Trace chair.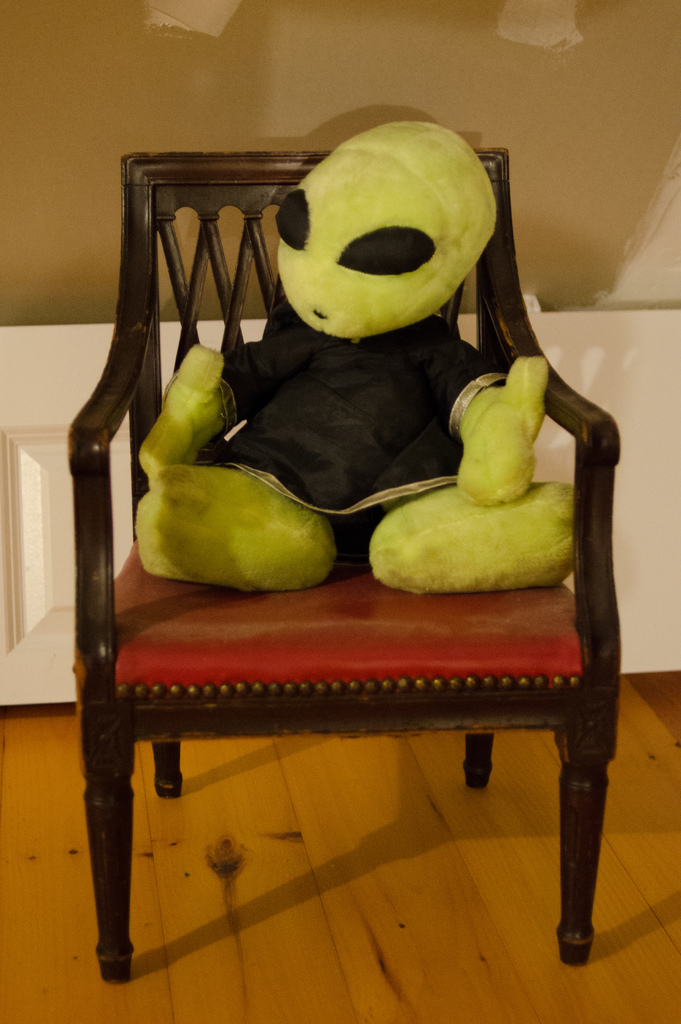
Traced to left=70, top=62, right=628, bottom=924.
